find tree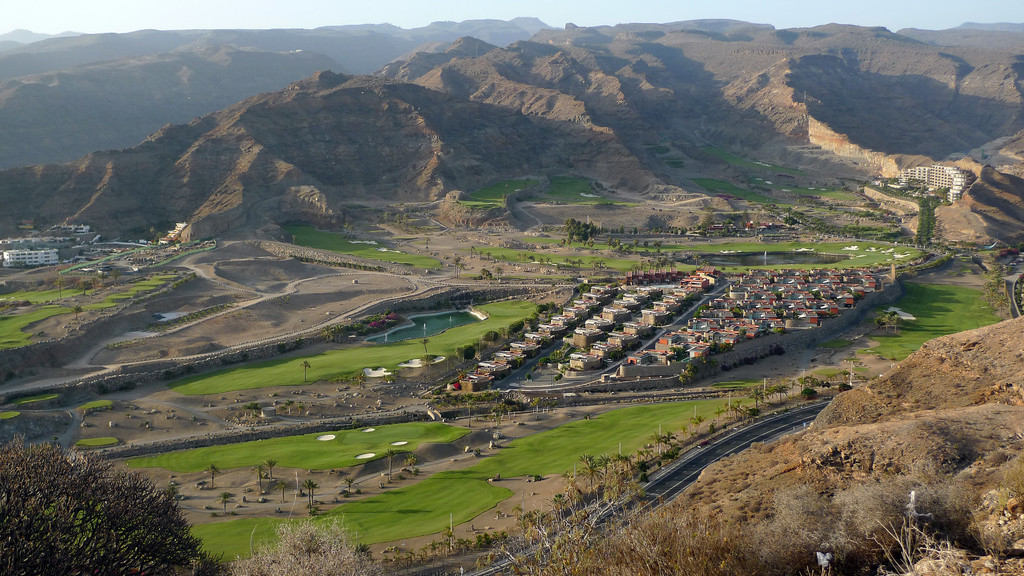
[262, 457, 280, 482]
